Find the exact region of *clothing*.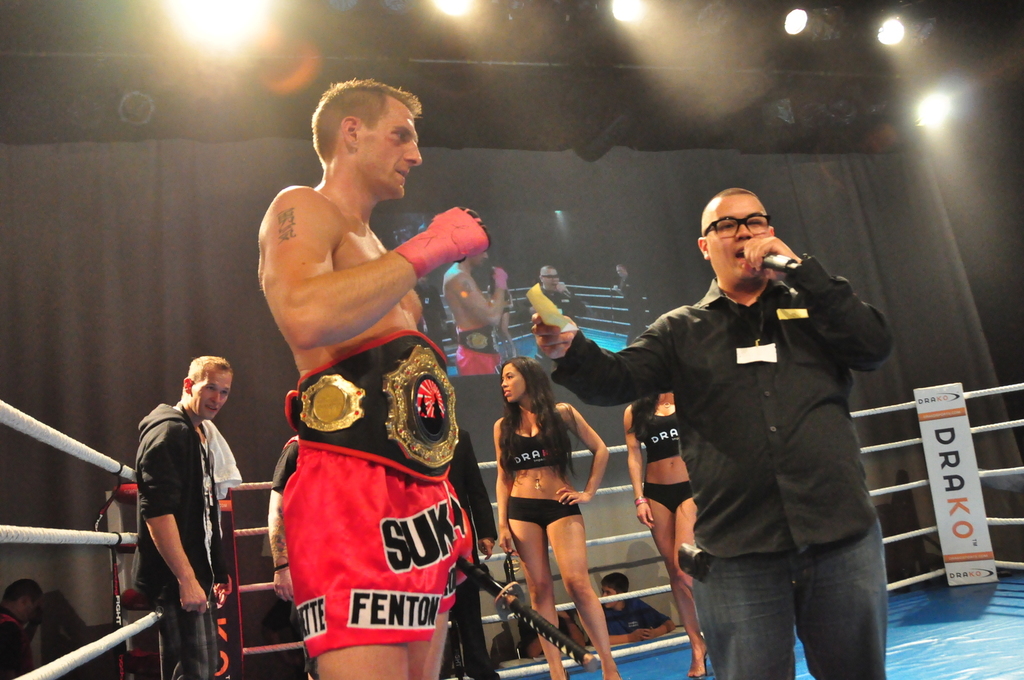
Exact region: 549,260,891,677.
